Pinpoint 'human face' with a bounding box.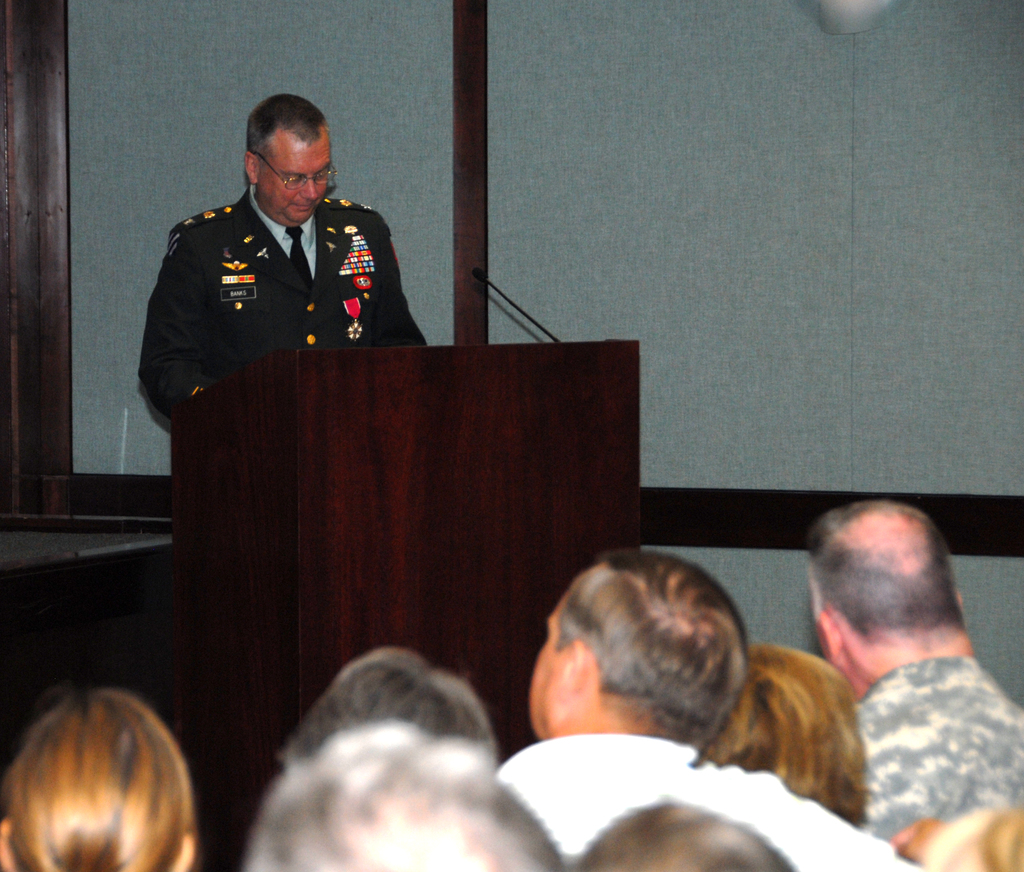
rect(255, 142, 332, 225).
